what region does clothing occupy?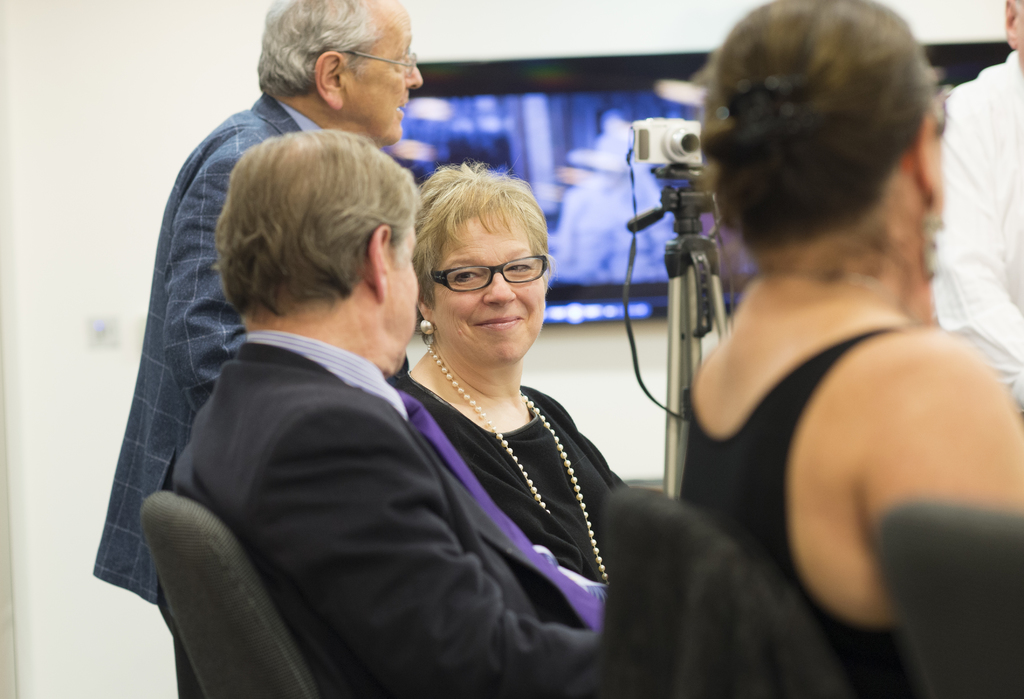
170, 342, 598, 698.
